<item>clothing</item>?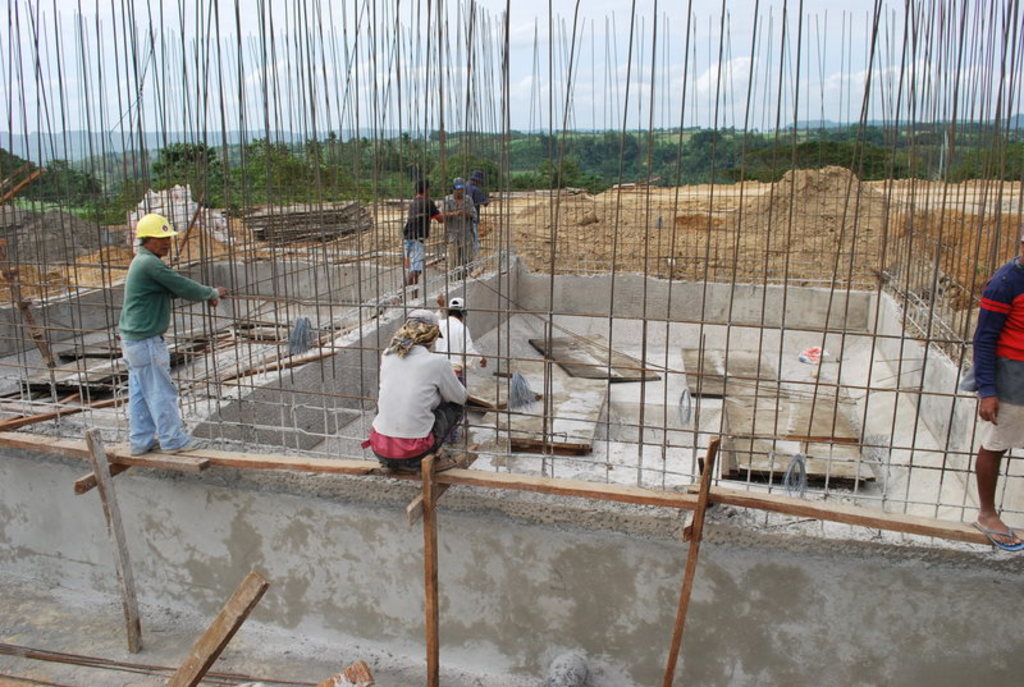
(443,187,480,275)
